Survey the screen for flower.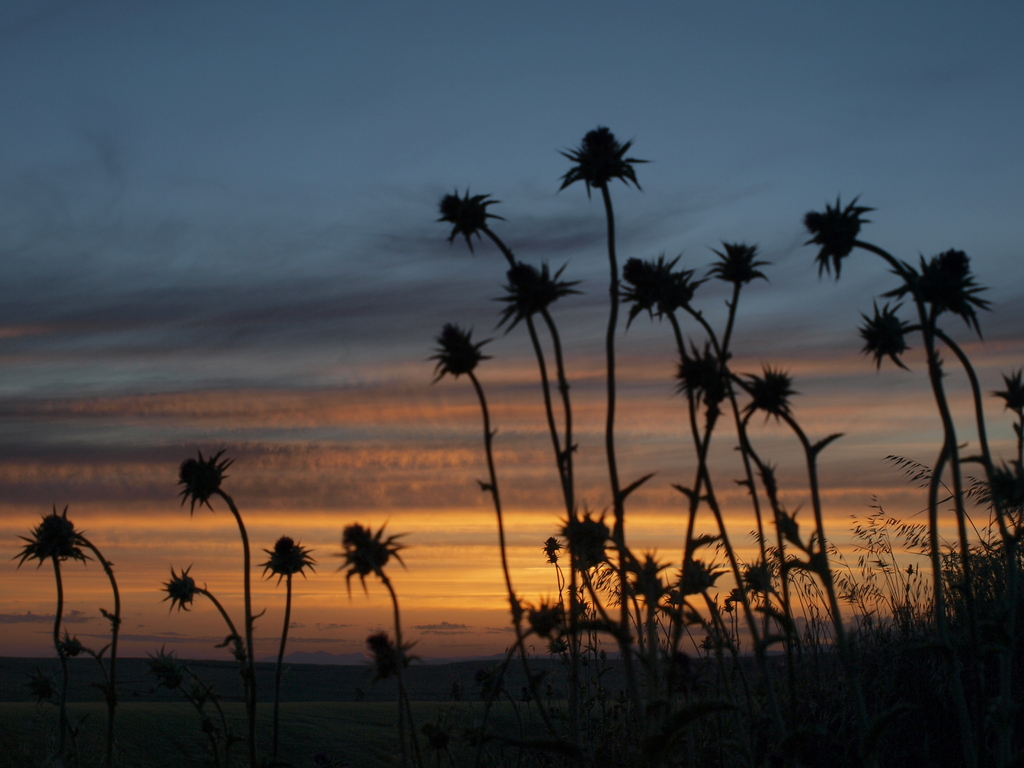
Survey found: 613:250:708:329.
